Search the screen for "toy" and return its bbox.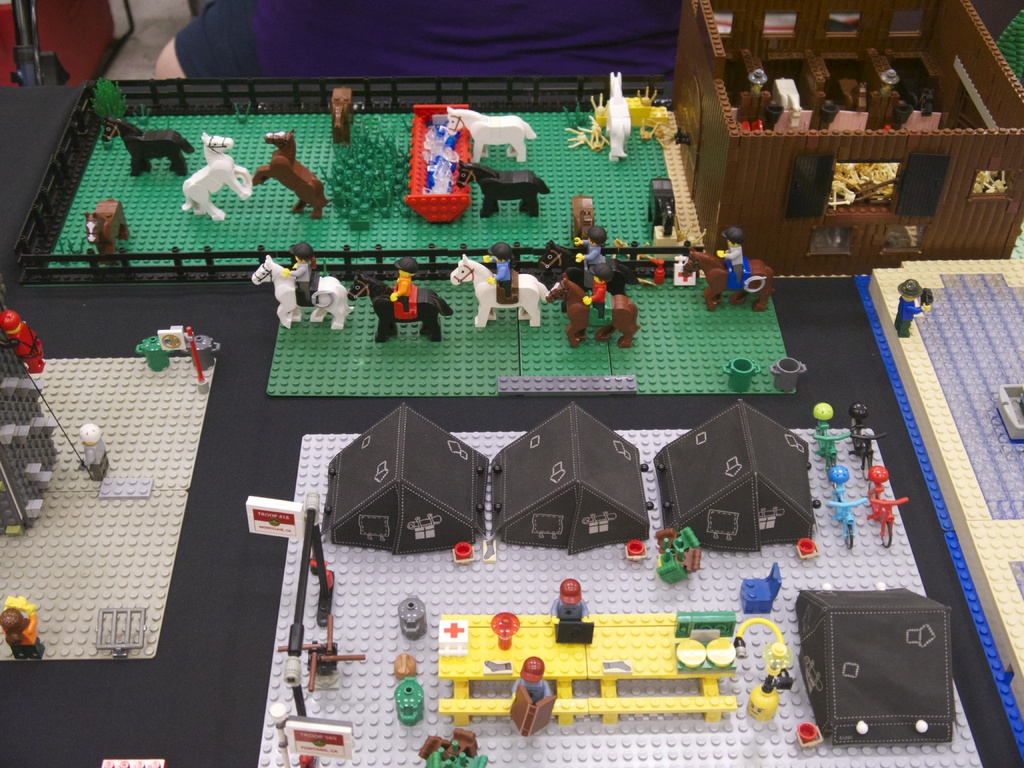
Found: 477:236:520:299.
